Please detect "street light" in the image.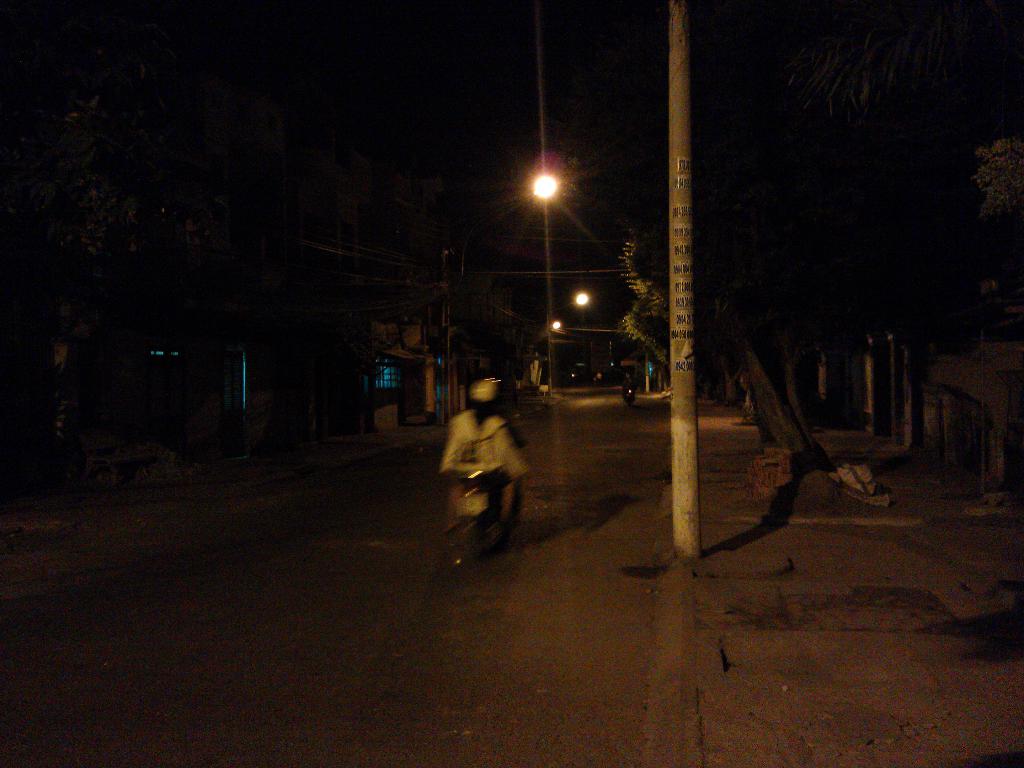
<region>510, 137, 591, 270</region>.
